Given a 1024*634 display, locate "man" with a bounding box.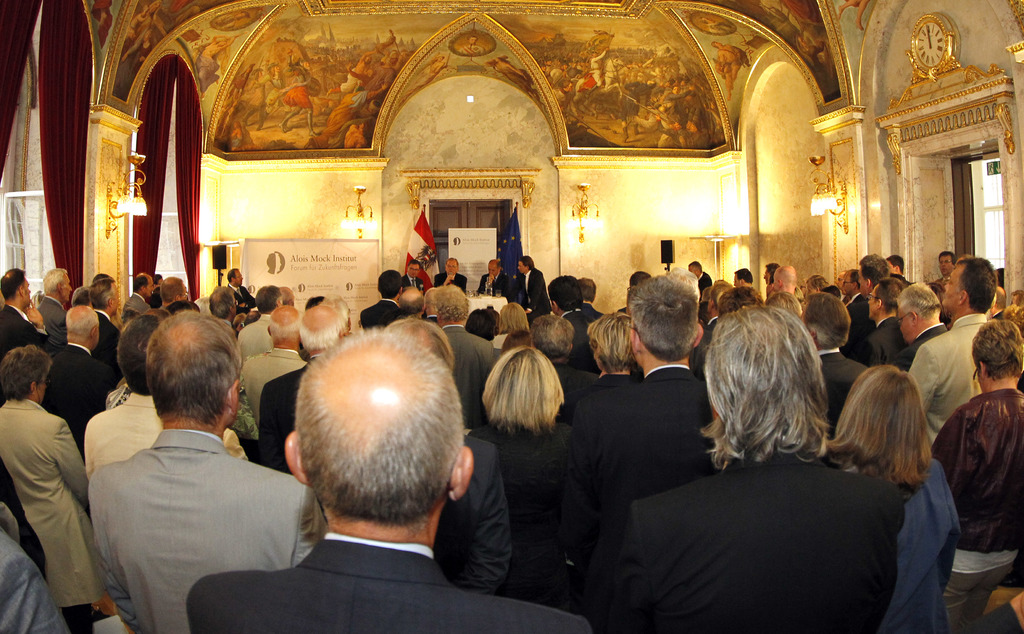
Located: 68/308/316/627.
